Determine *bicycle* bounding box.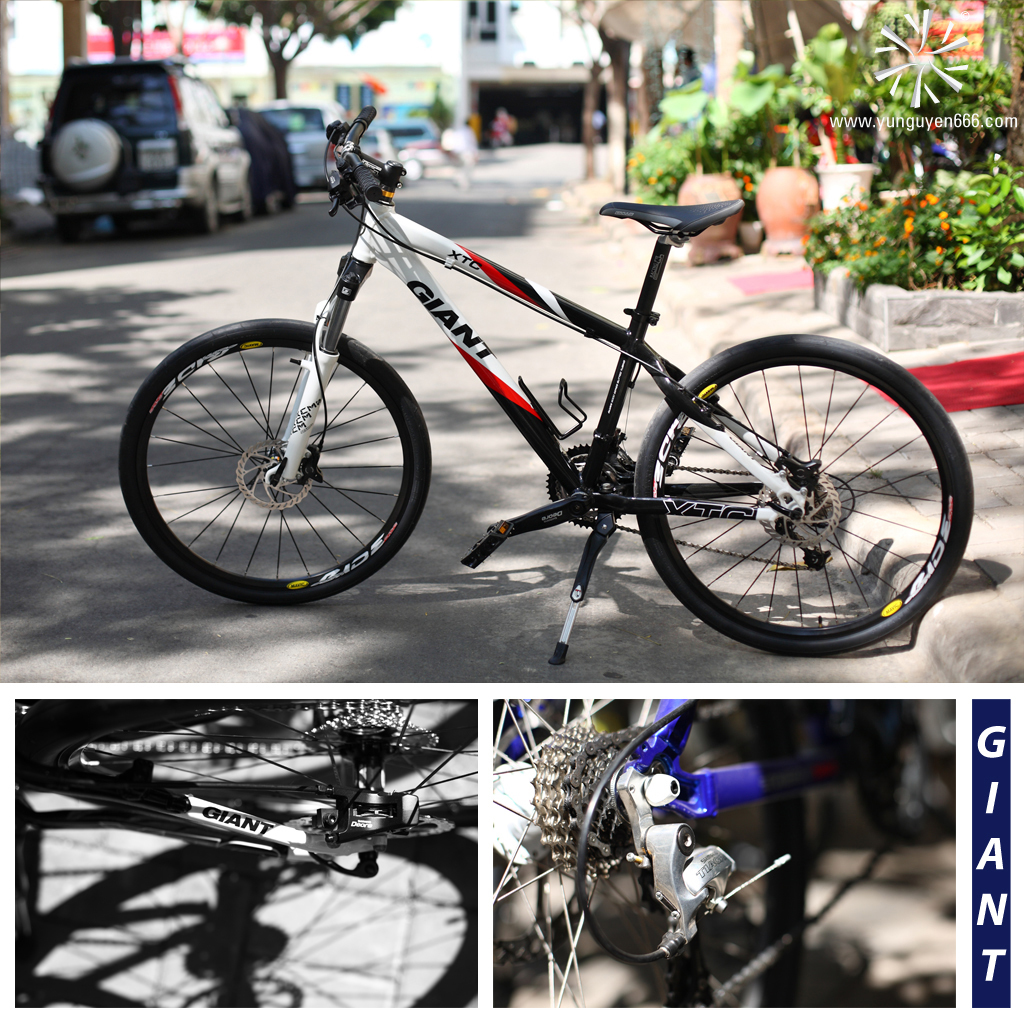
Determined: region(9, 703, 476, 880).
